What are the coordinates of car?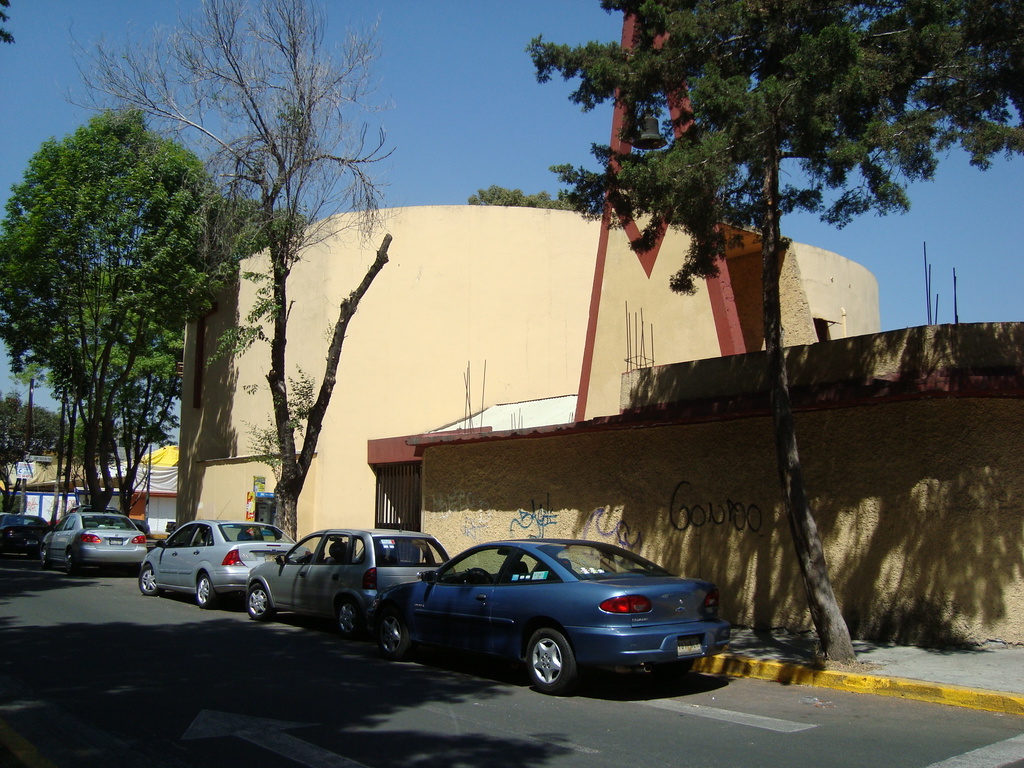
box(140, 523, 294, 610).
